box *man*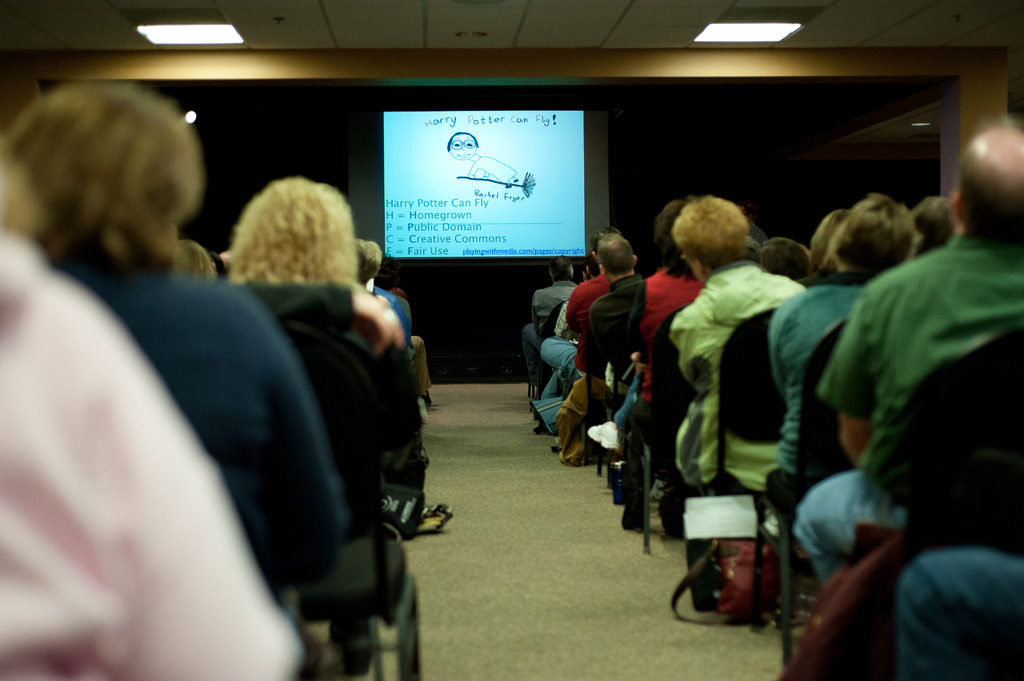
bbox(577, 235, 648, 392)
